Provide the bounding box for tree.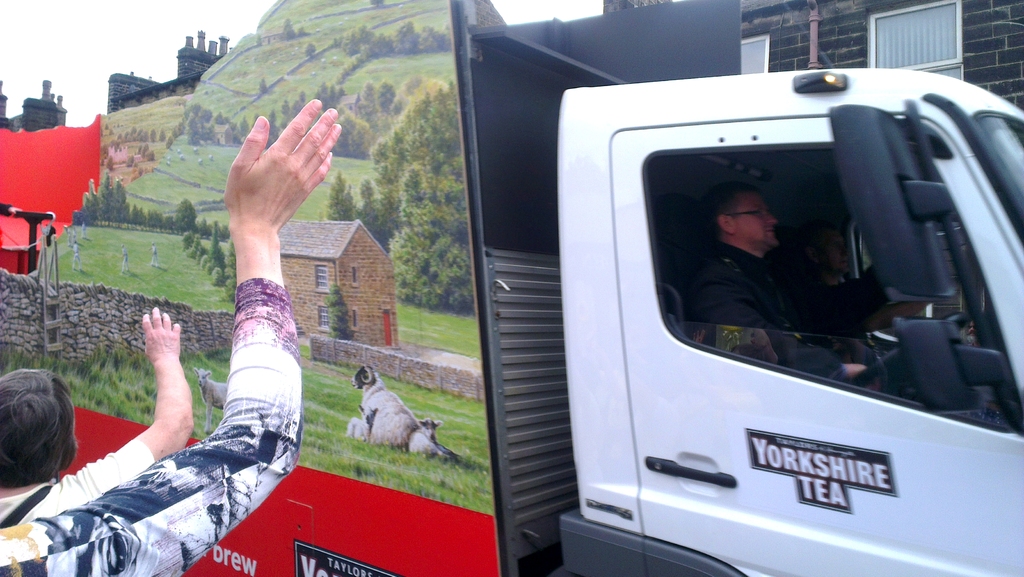
<bbox>173, 197, 200, 229</bbox>.
